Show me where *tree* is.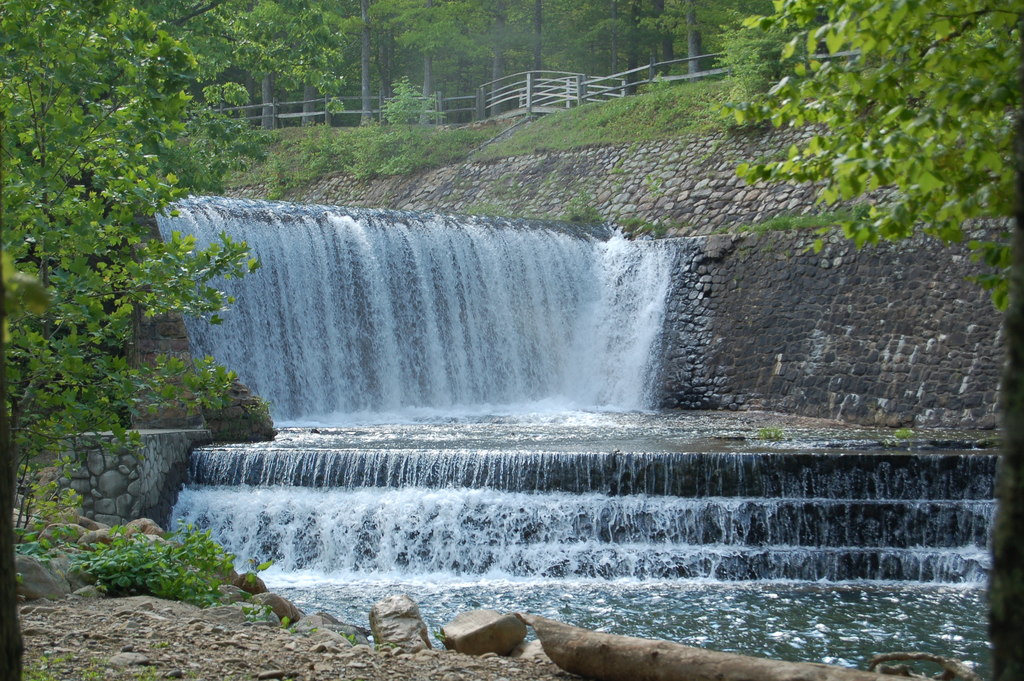
*tree* is at (710, 0, 1023, 679).
